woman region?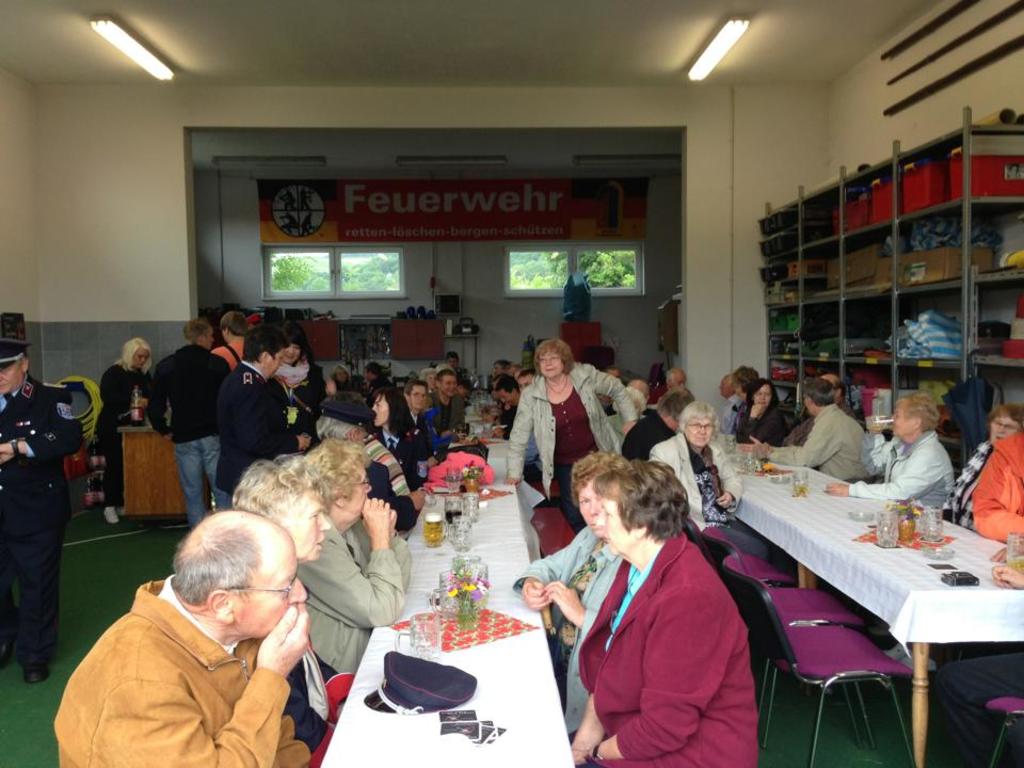
[left=636, top=398, right=778, bottom=551]
